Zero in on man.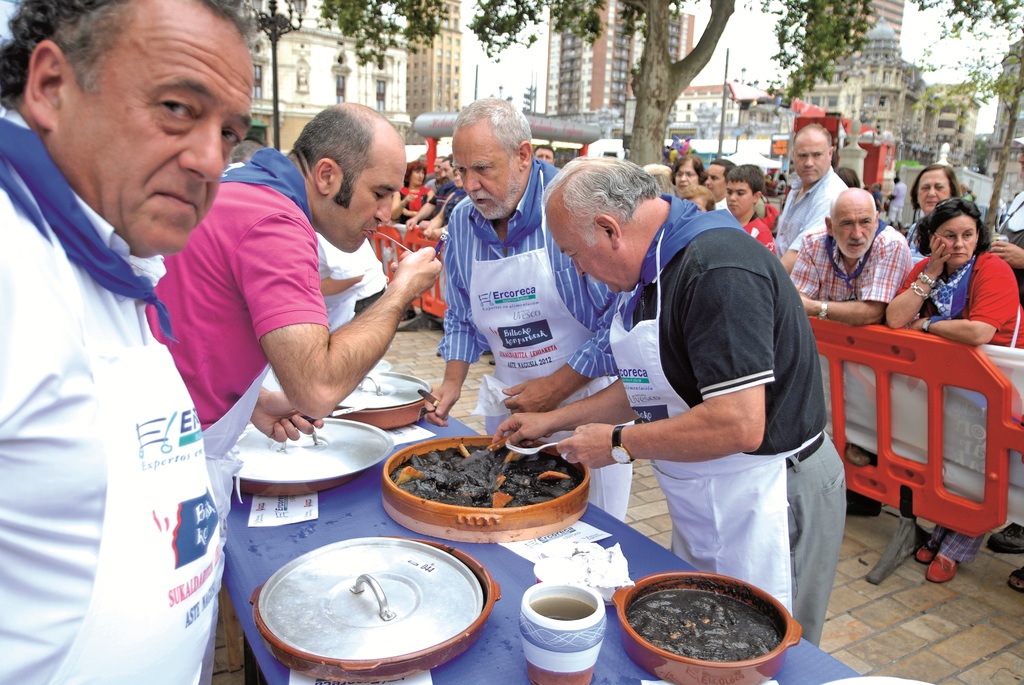
Zeroed in: locate(477, 152, 850, 653).
